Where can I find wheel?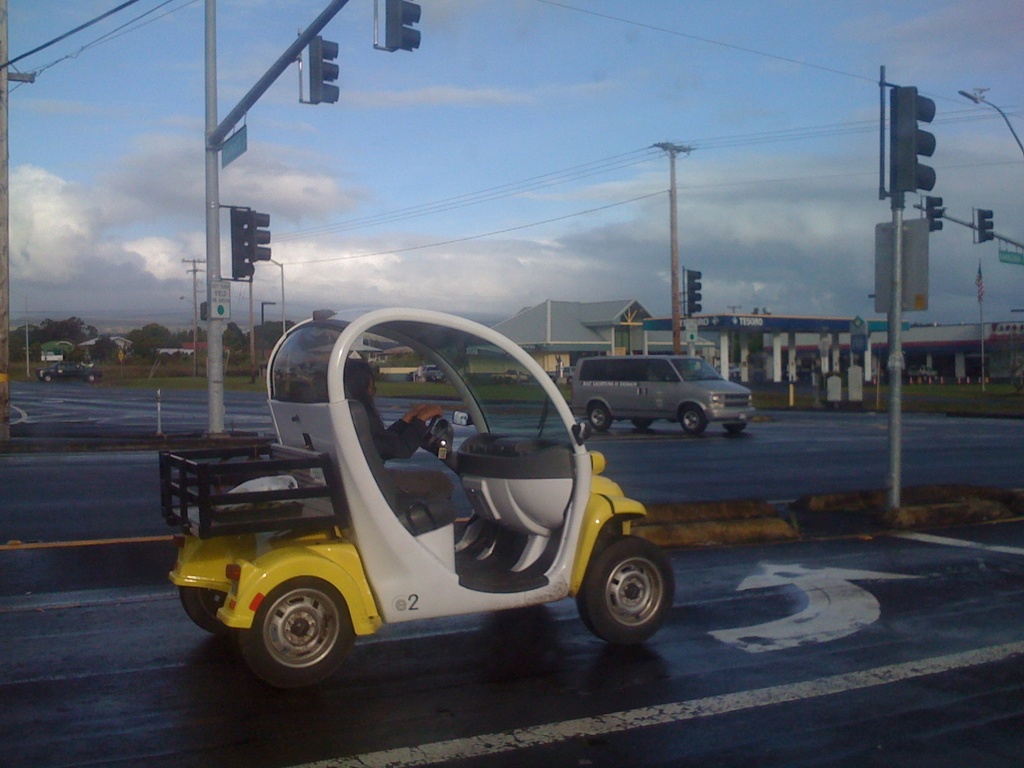
You can find it at pyautogui.locateOnScreen(181, 527, 245, 636).
